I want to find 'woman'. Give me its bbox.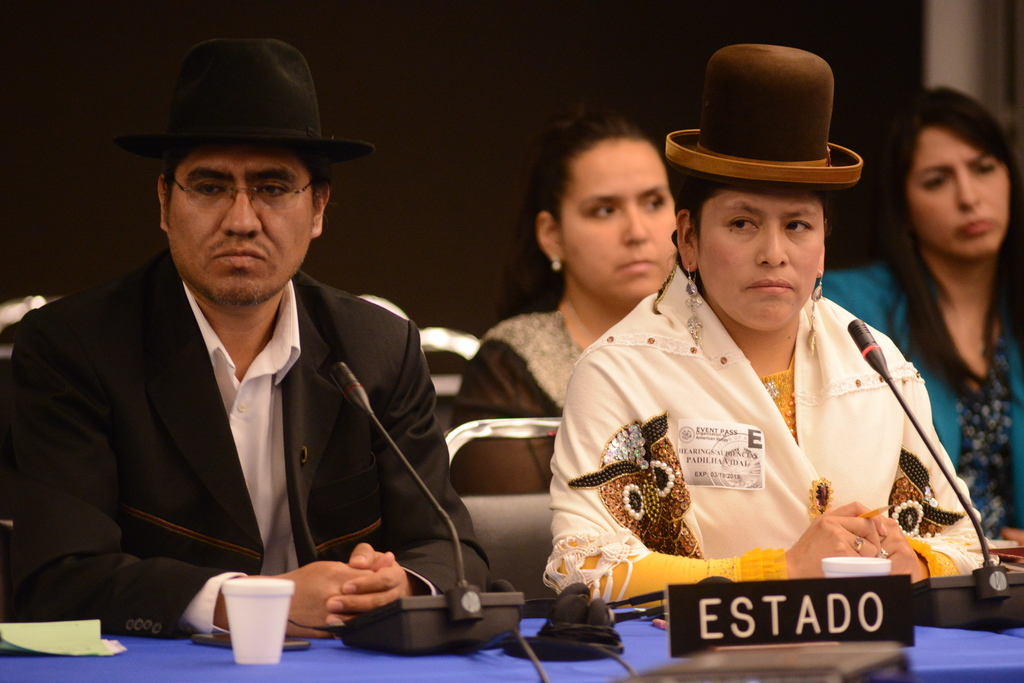
BBox(817, 84, 1023, 540).
